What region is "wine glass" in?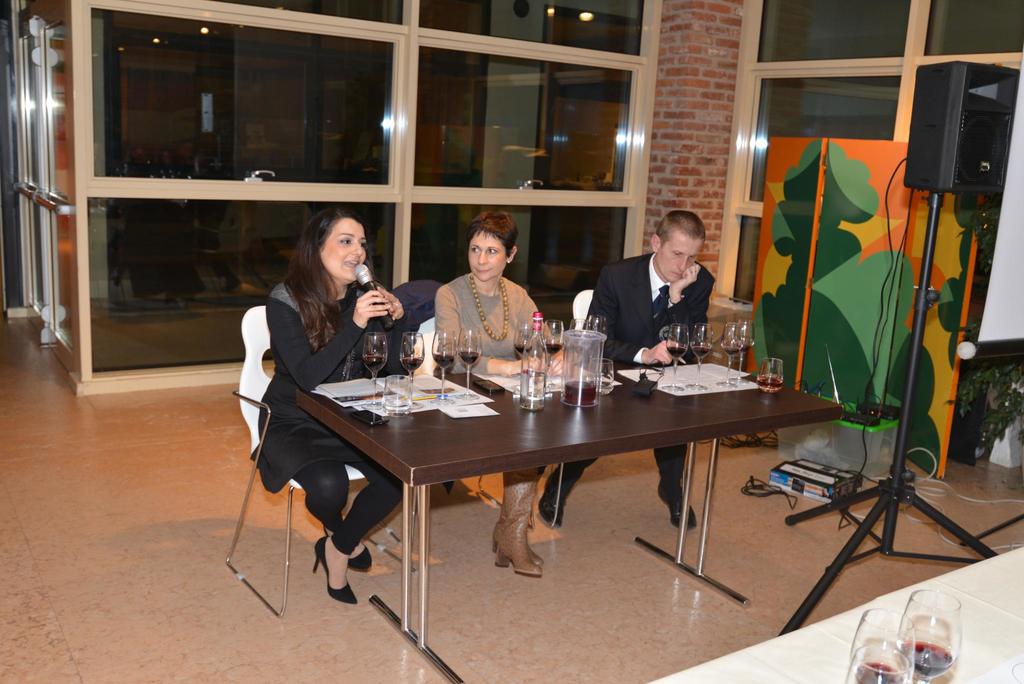
region(737, 320, 753, 380).
